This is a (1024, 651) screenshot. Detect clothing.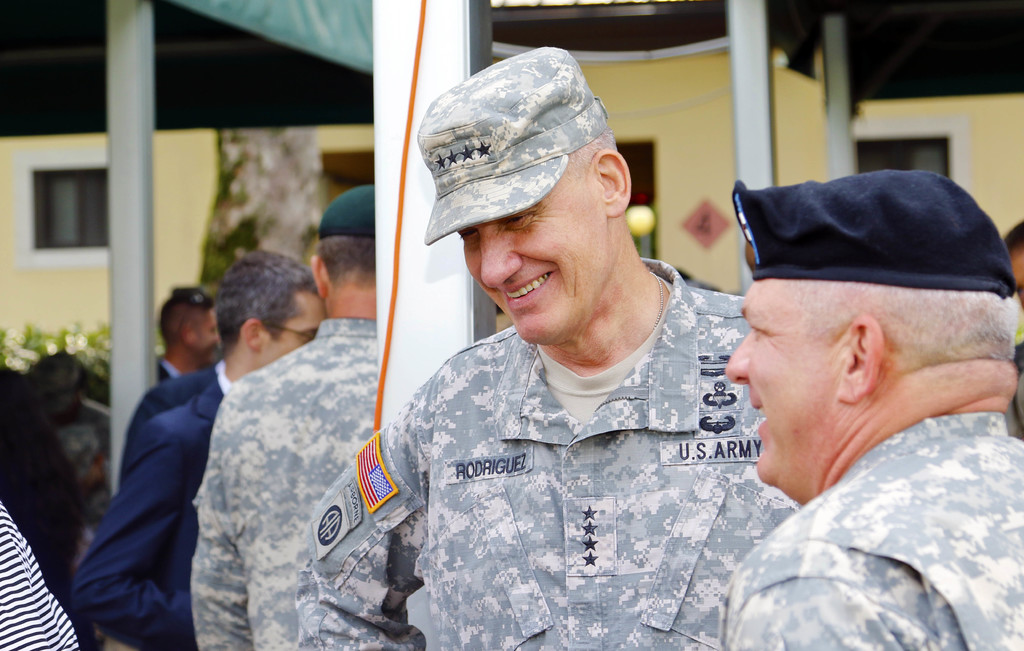
box=[68, 357, 232, 650].
